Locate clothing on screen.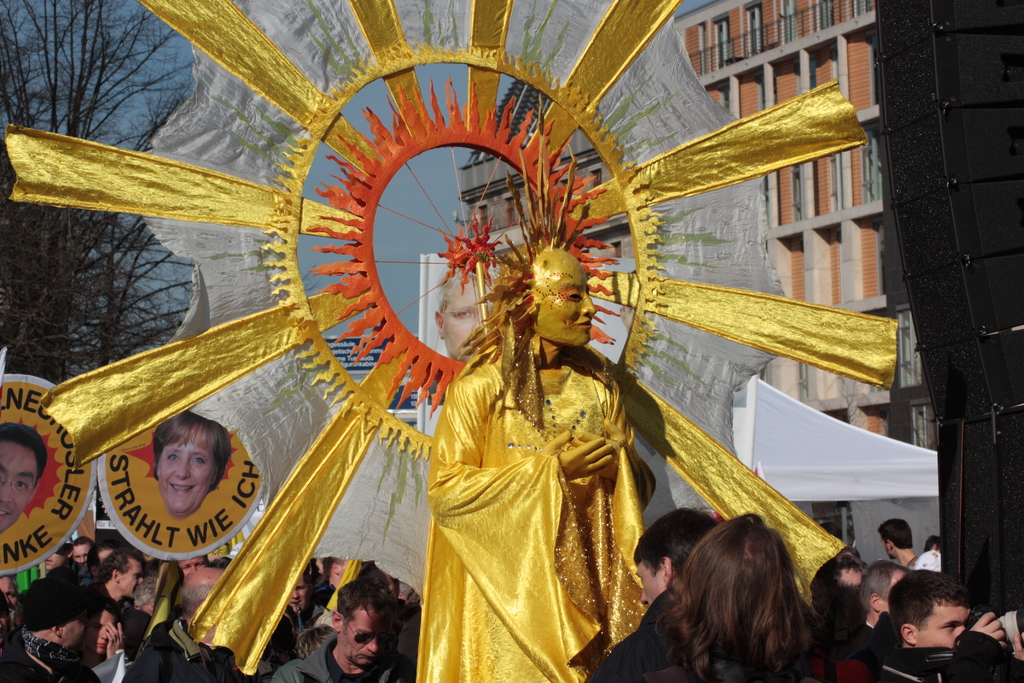
On screen at box(643, 644, 835, 682).
